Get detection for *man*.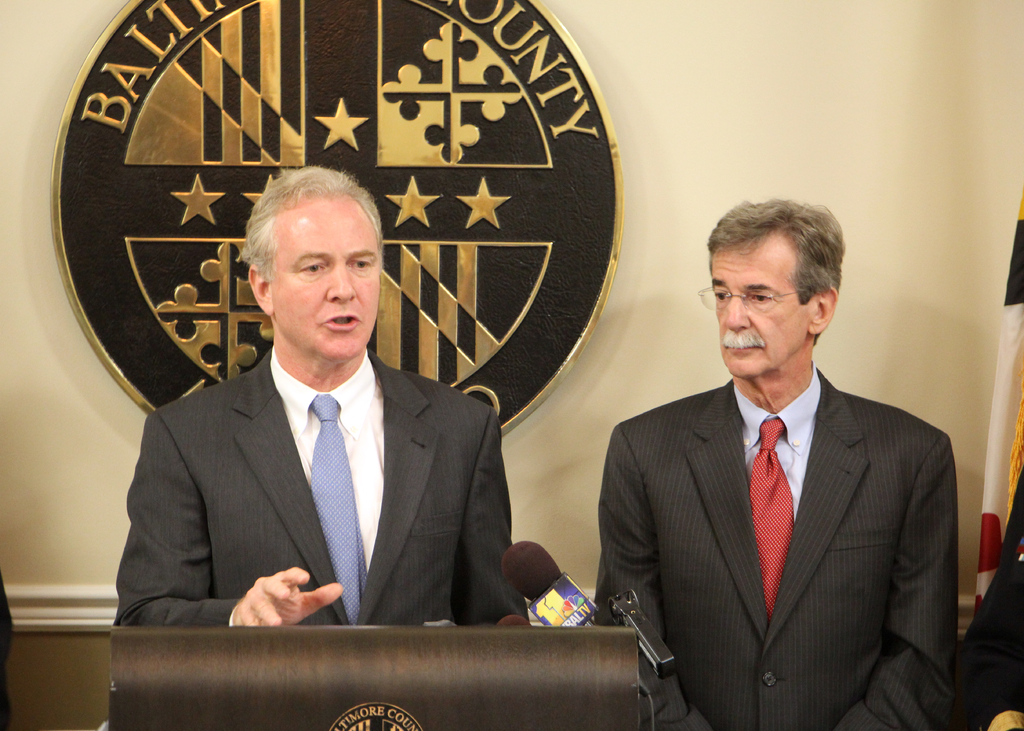
Detection: [left=590, top=214, right=972, bottom=730].
